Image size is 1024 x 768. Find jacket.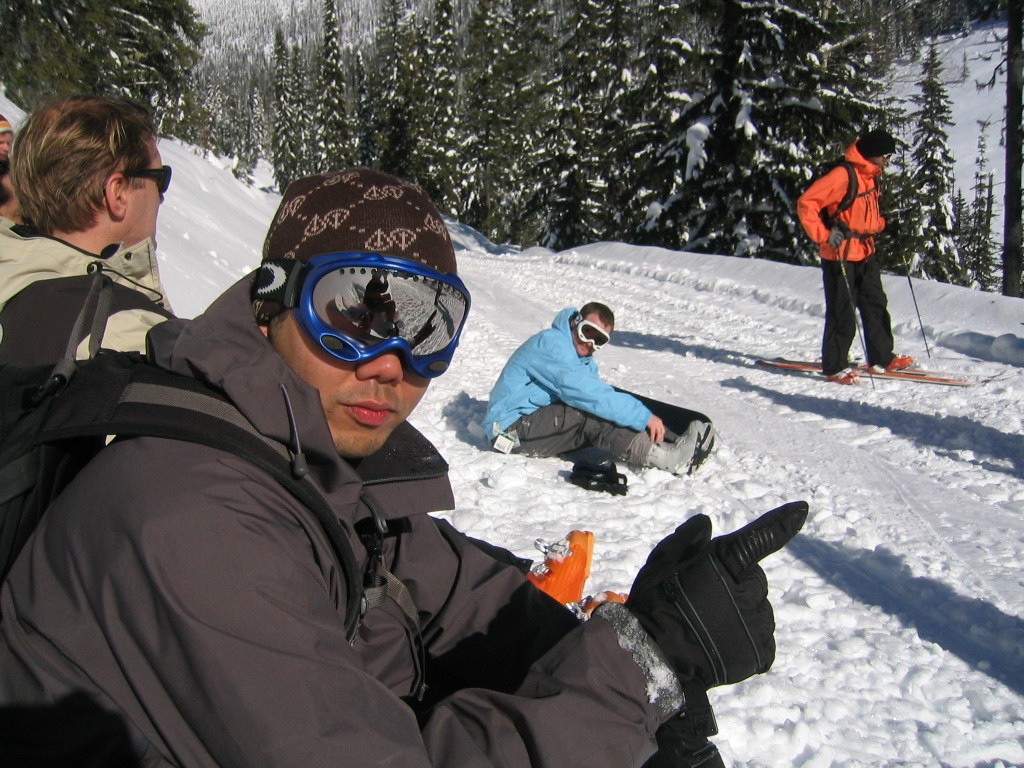
left=0, top=208, right=183, bottom=429.
